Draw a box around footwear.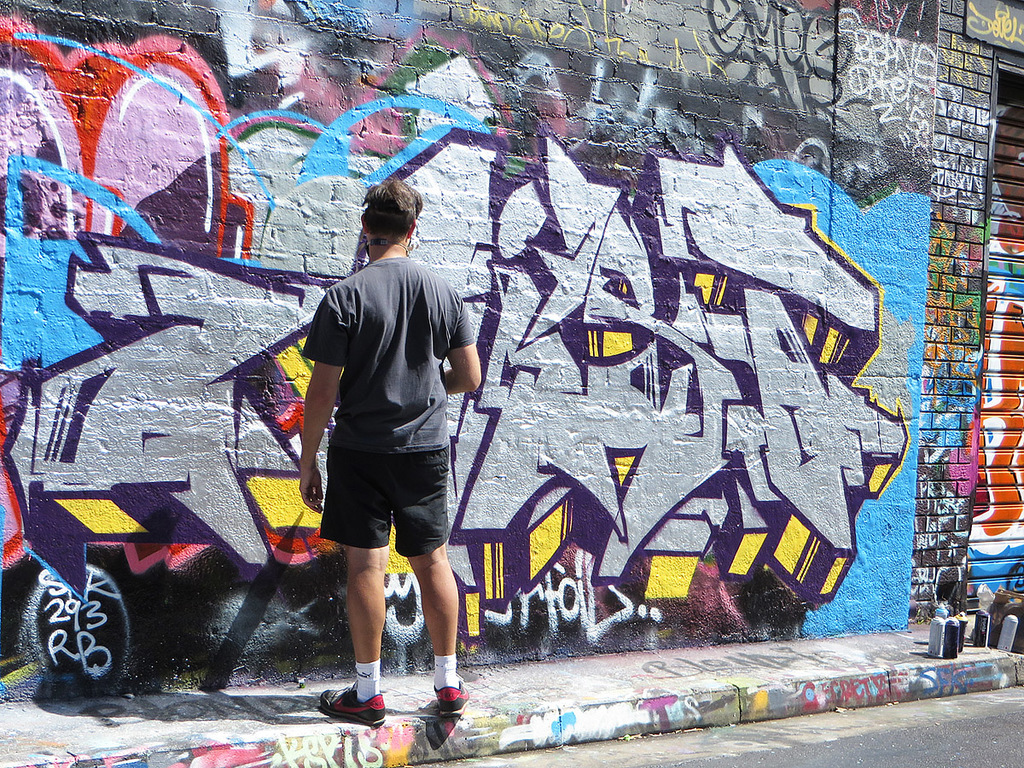
{"left": 433, "top": 677, "right": 472, "bottom": 714}.
